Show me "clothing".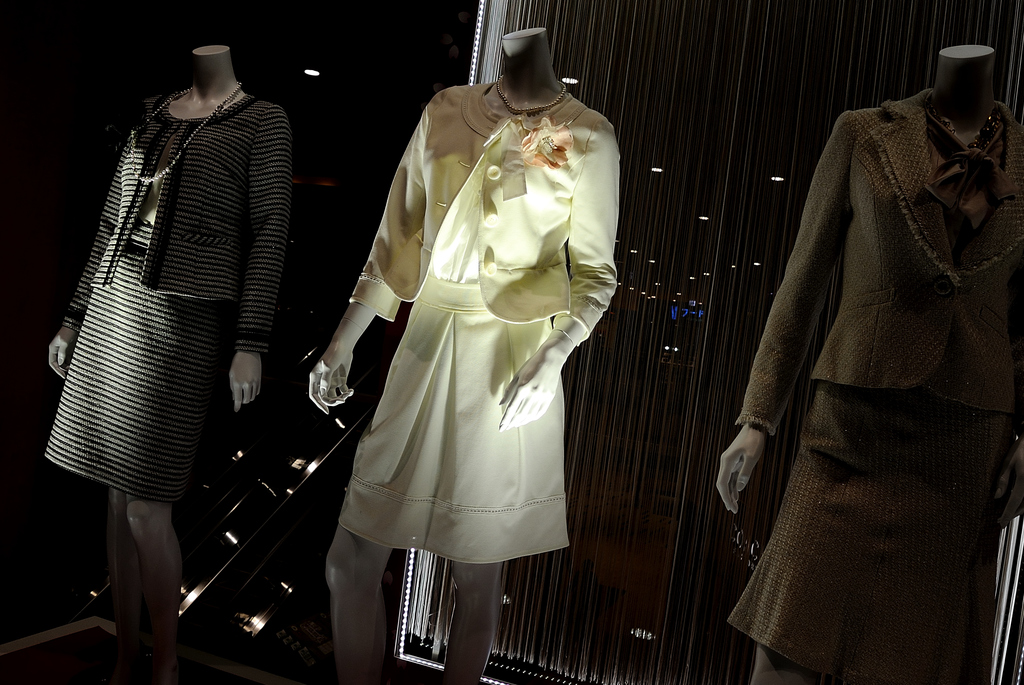
"clothing" is here: select_region(43, 88, 296, 500).
